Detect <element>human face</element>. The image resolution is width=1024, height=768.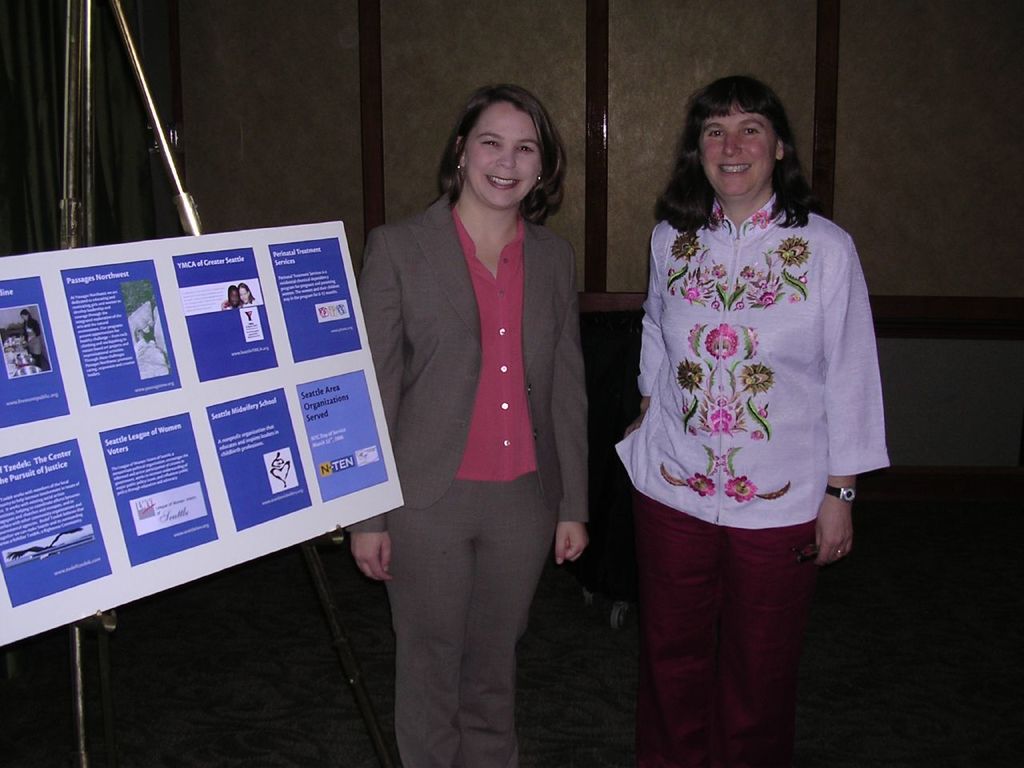
Rect(701, 103, 774, 199).
